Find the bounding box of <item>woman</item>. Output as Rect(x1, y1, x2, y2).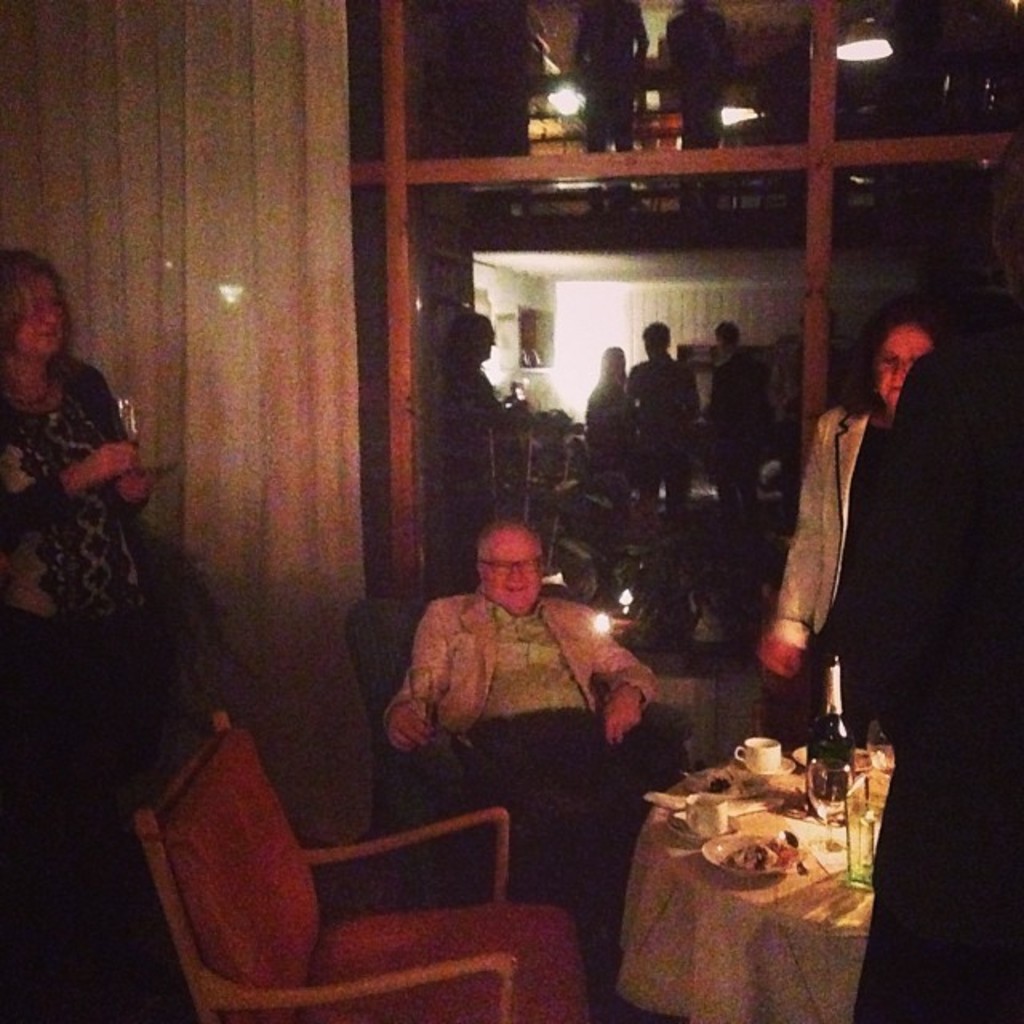
Rect(6, 266, 150, 694).
